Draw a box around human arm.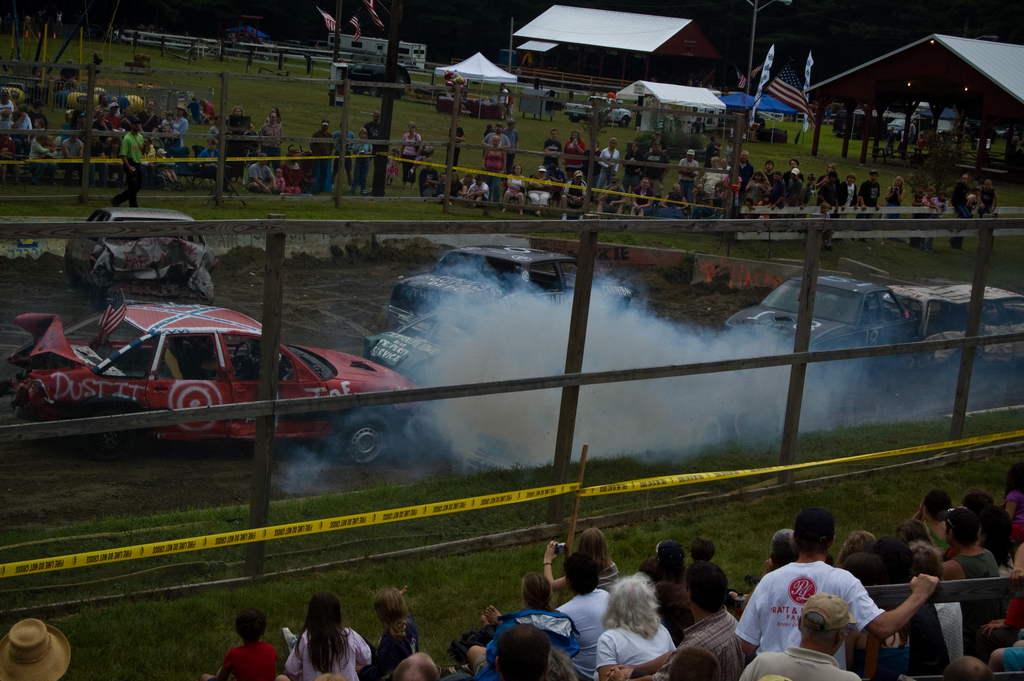
l=399, t=583, r=409, b=596.
